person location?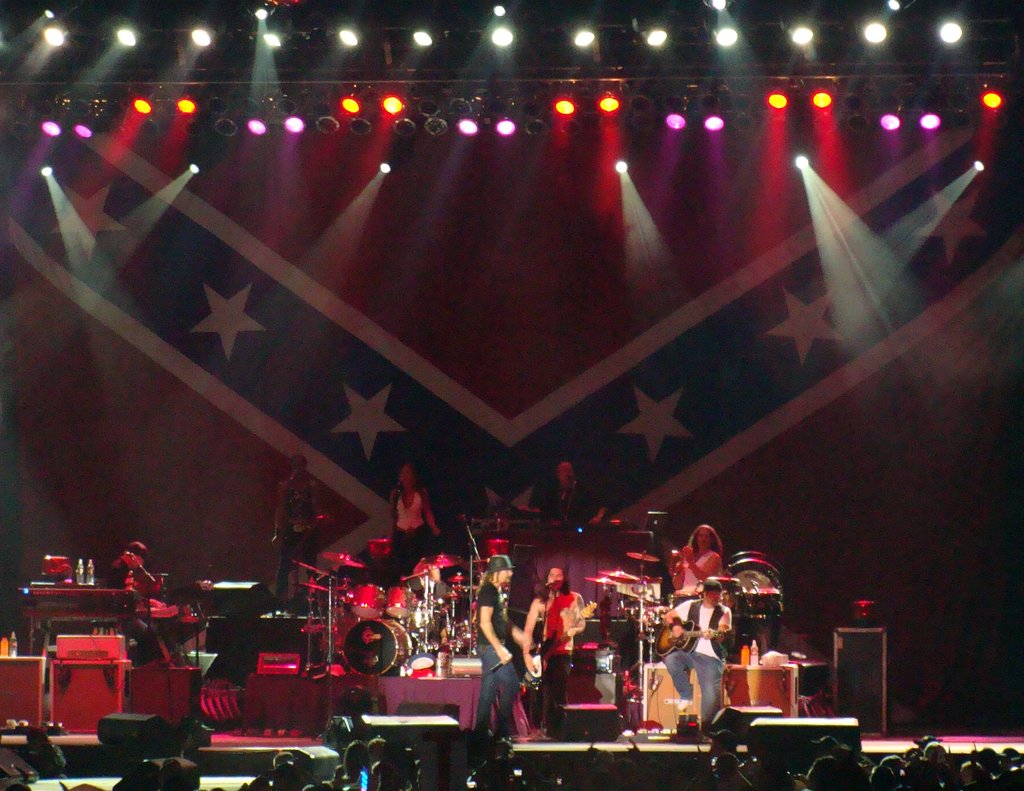
bbox=[647, 578, 735, 741]
